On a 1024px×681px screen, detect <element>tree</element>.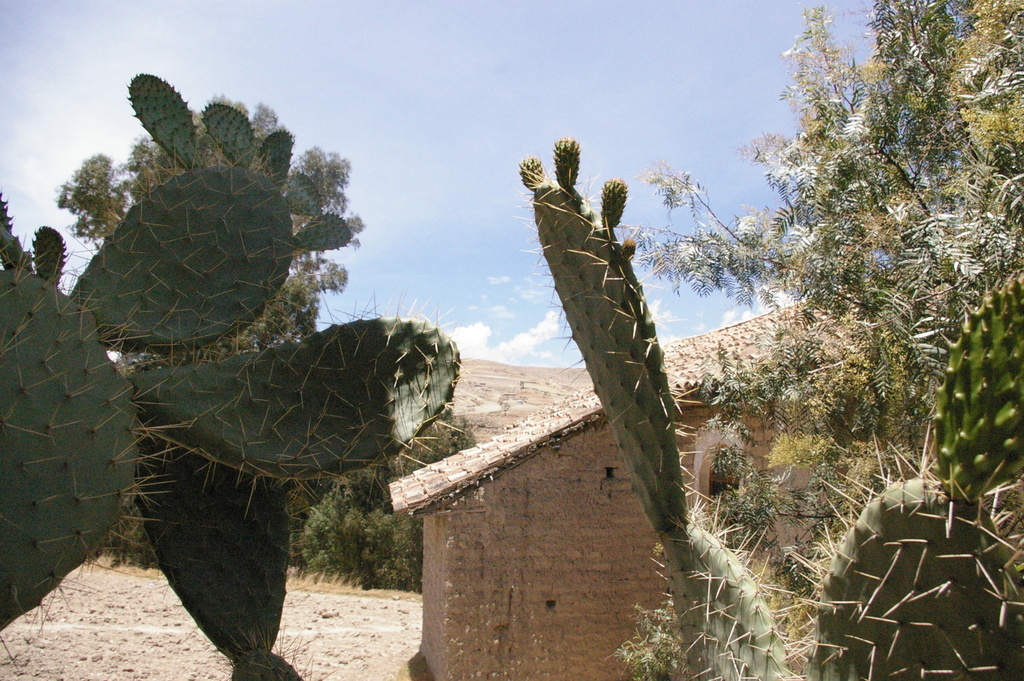
bbox(52, 86, 371, 564).
